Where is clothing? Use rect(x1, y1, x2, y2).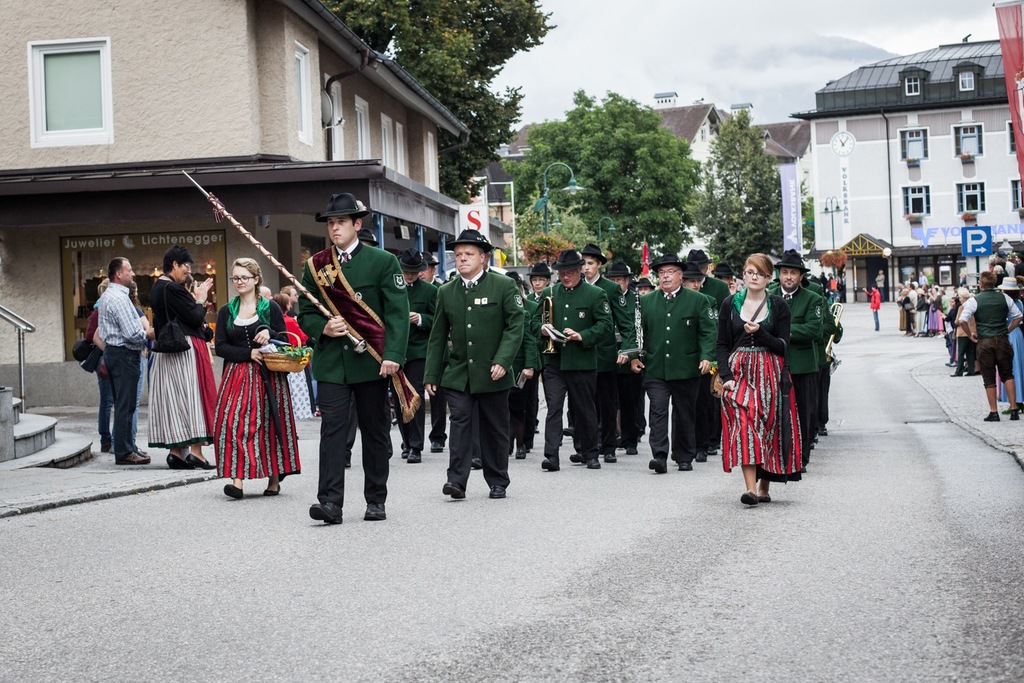
rect(532, 275, 614, 461).
